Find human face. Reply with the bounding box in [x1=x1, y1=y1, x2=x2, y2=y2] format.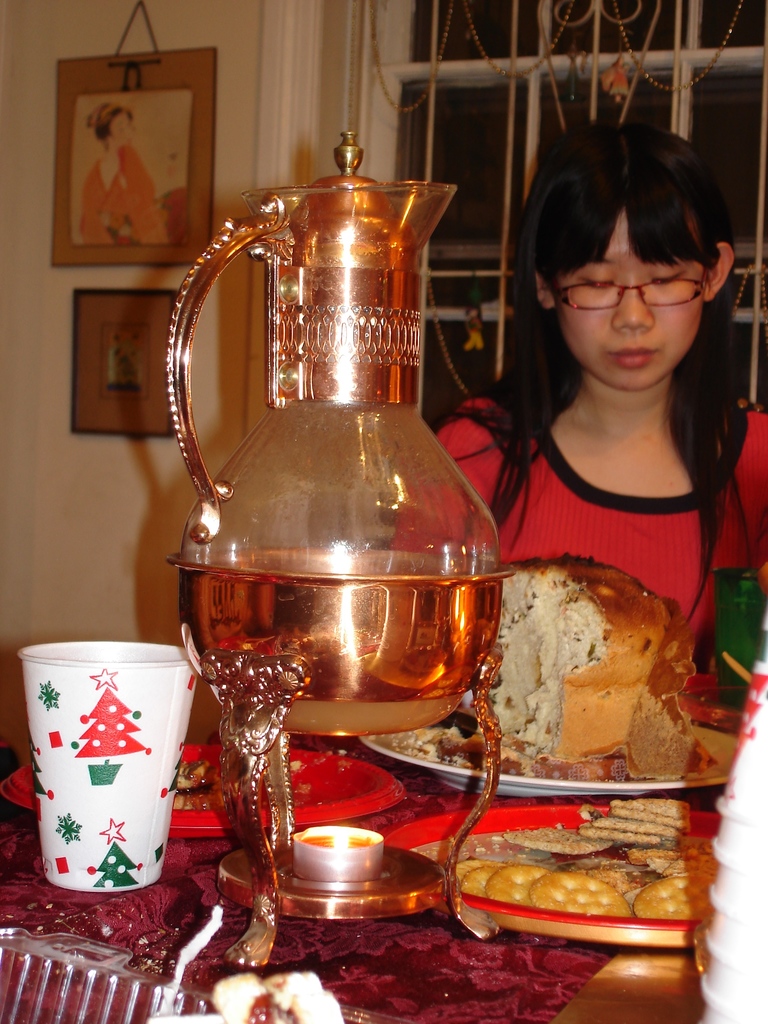
[x1=108, y1=101, x2=143, y2=143].
